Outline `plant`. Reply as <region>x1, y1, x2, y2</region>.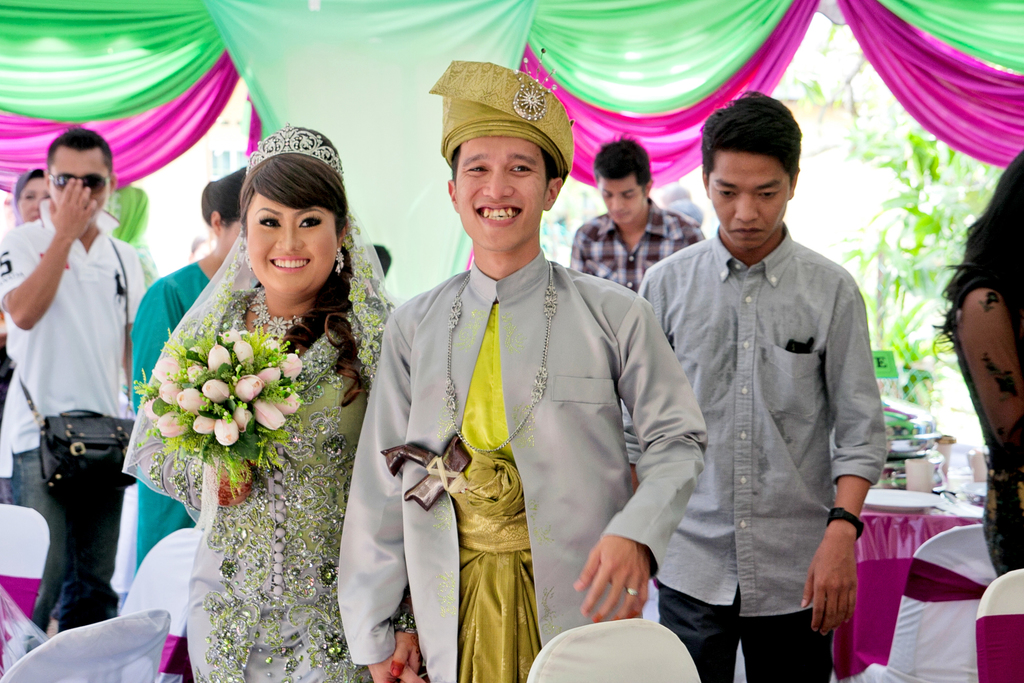
<region>124, 279, 320, 520</region>.
